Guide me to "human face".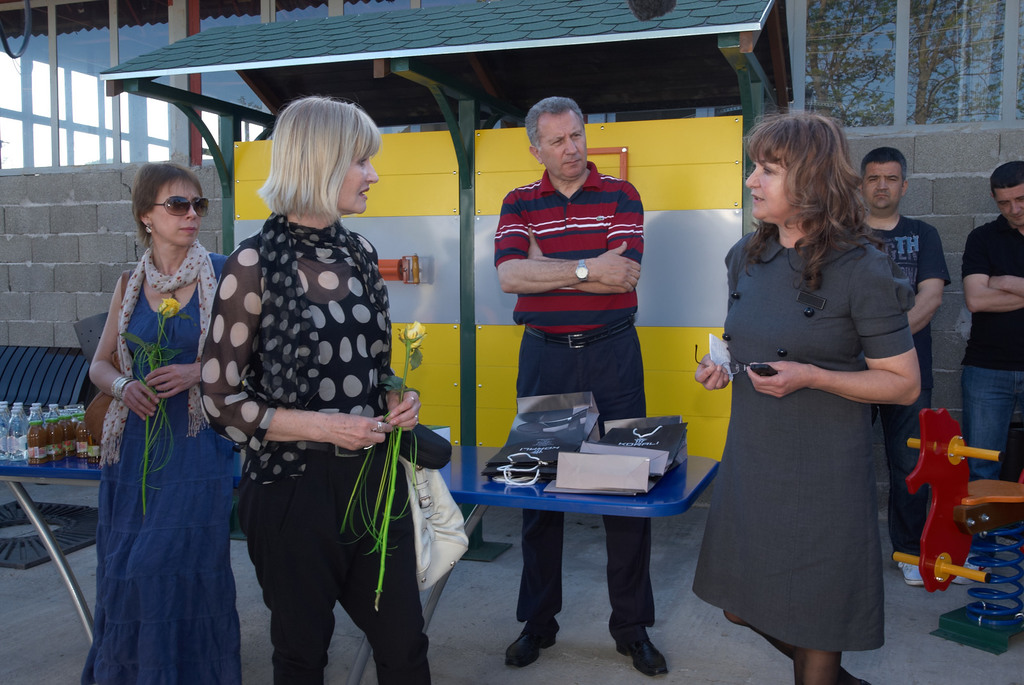
Guidance: (left=735, top=122, right=806, bottom=233).
